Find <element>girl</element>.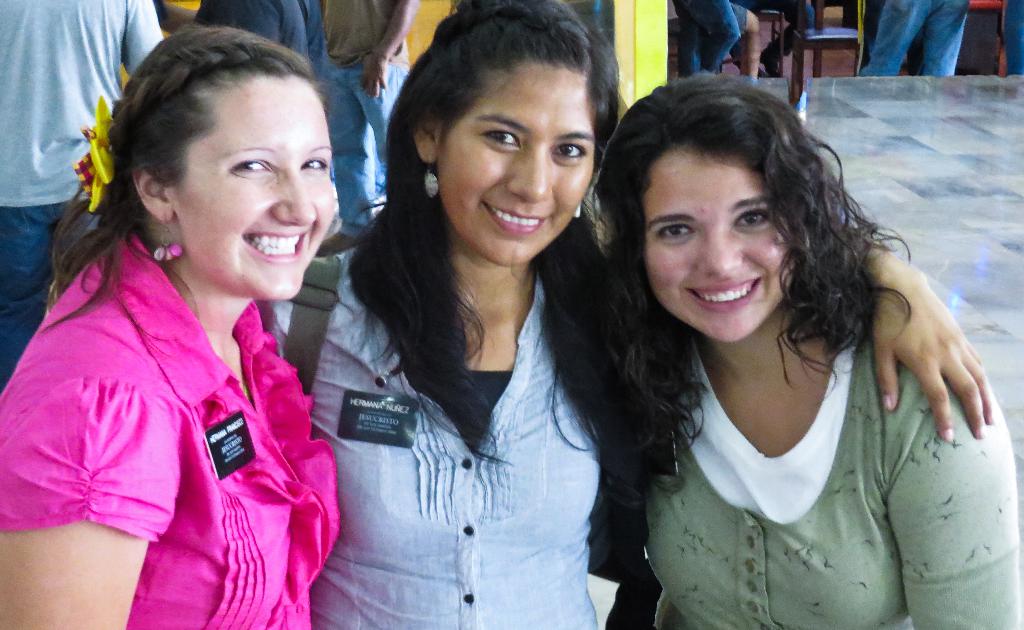
box(591, 71, 1023, 629).
